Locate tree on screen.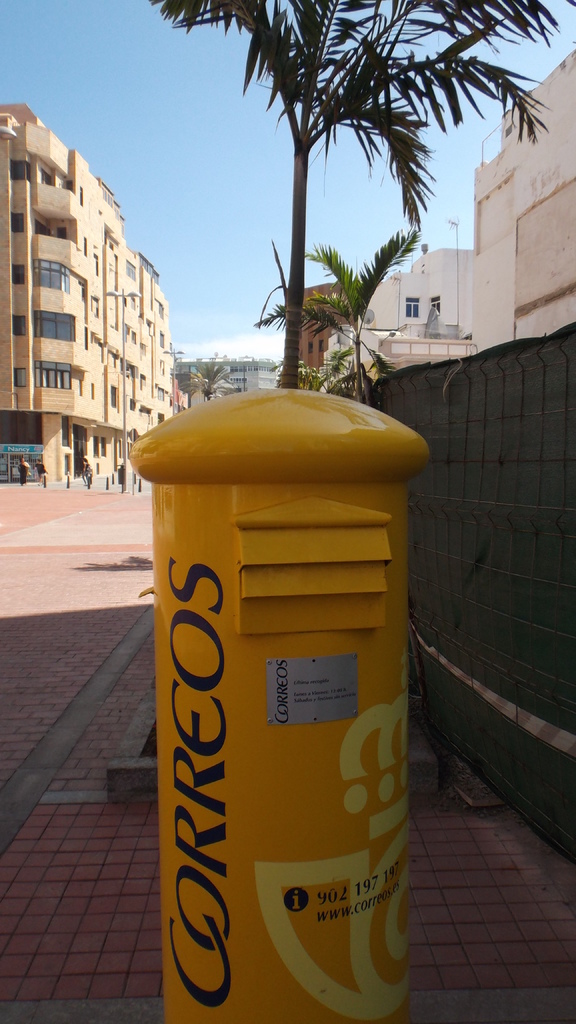
On screen at 193/356/228/412.
